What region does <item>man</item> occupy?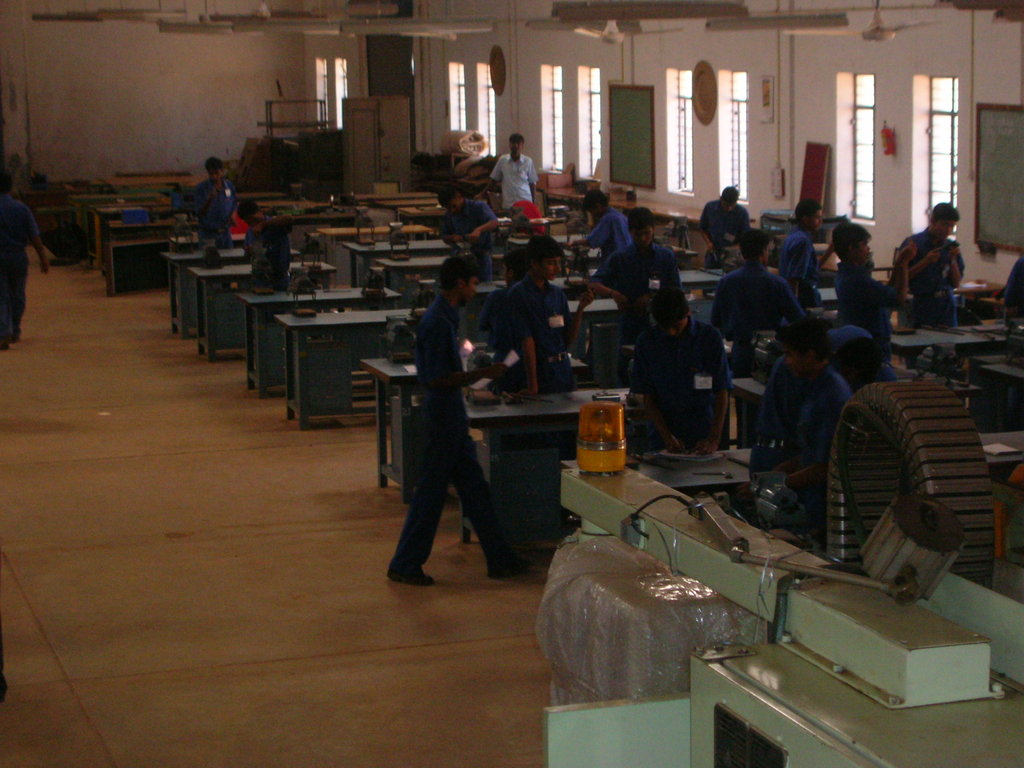
706 225 810 376.
